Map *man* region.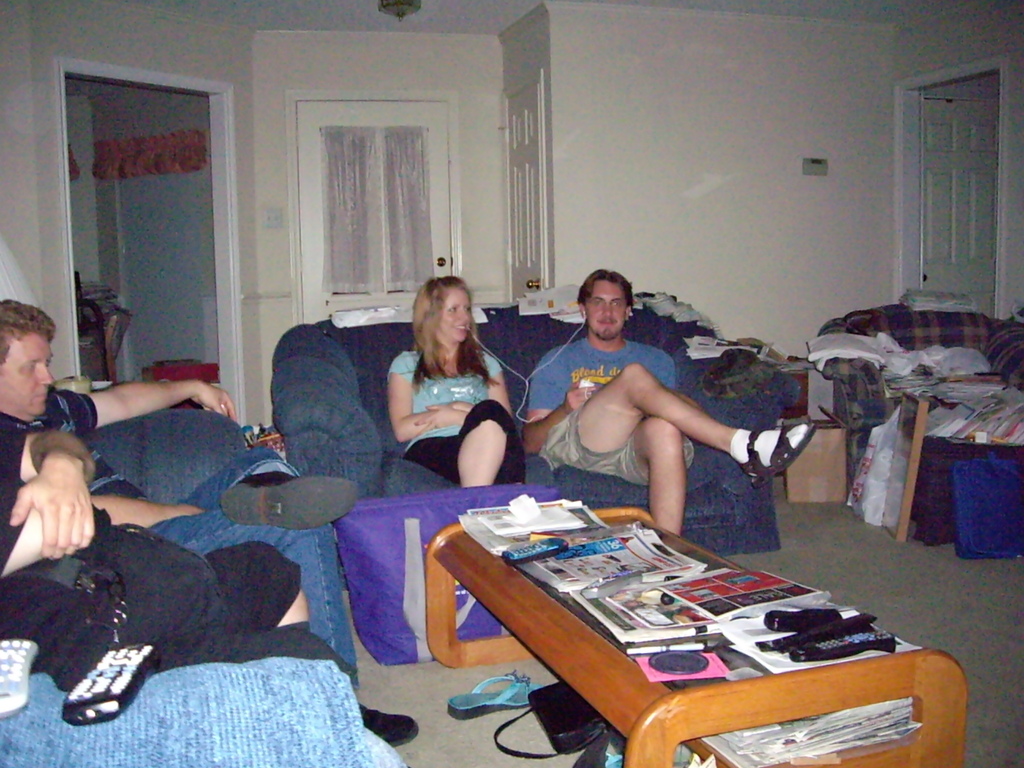
Mapped to box=[521, 265, 822, 536].
